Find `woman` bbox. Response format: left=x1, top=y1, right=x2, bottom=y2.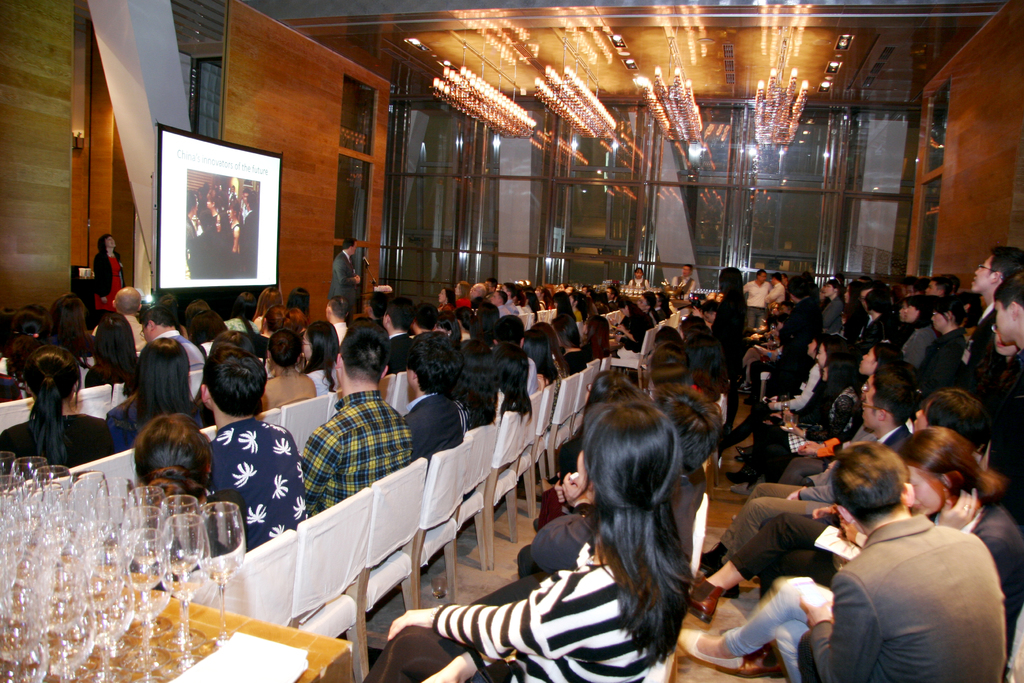
left=220, top=284, right=262, bottom=342.
